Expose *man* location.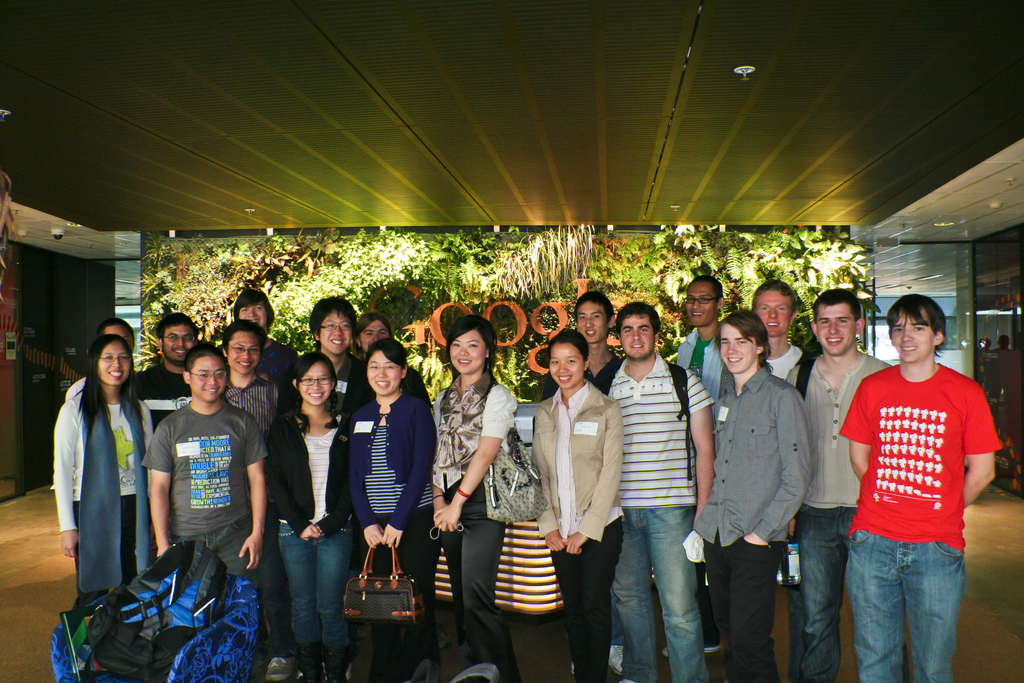
Exposed at {"left": 570, "top": 286, "right": 627, "bottom": 390}.
